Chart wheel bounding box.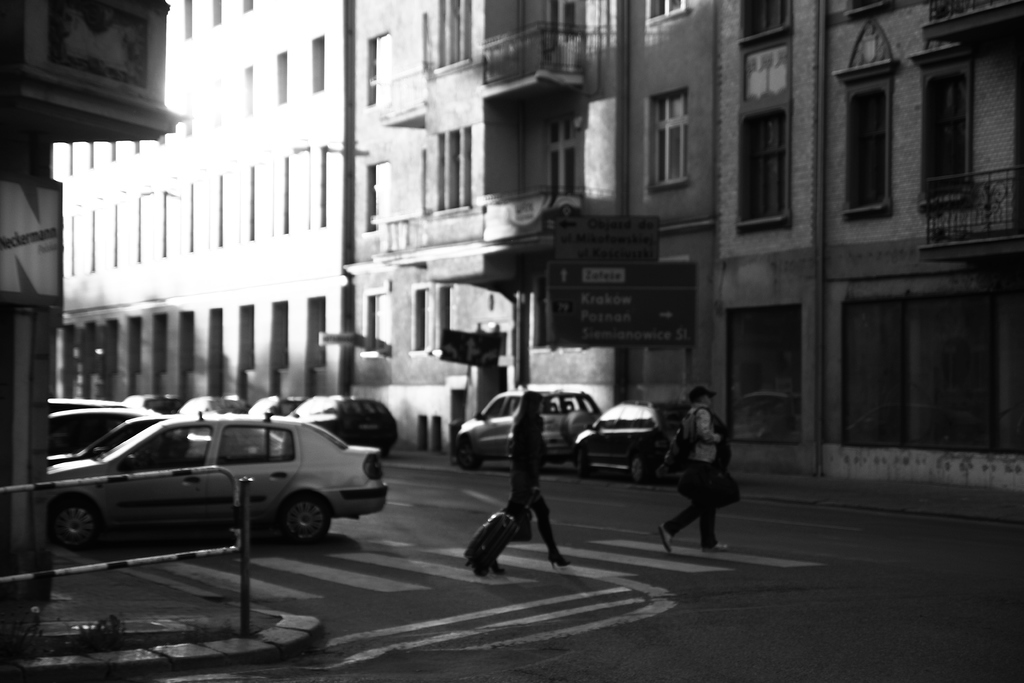
Charted: detection(44, 497, 101, 546).
